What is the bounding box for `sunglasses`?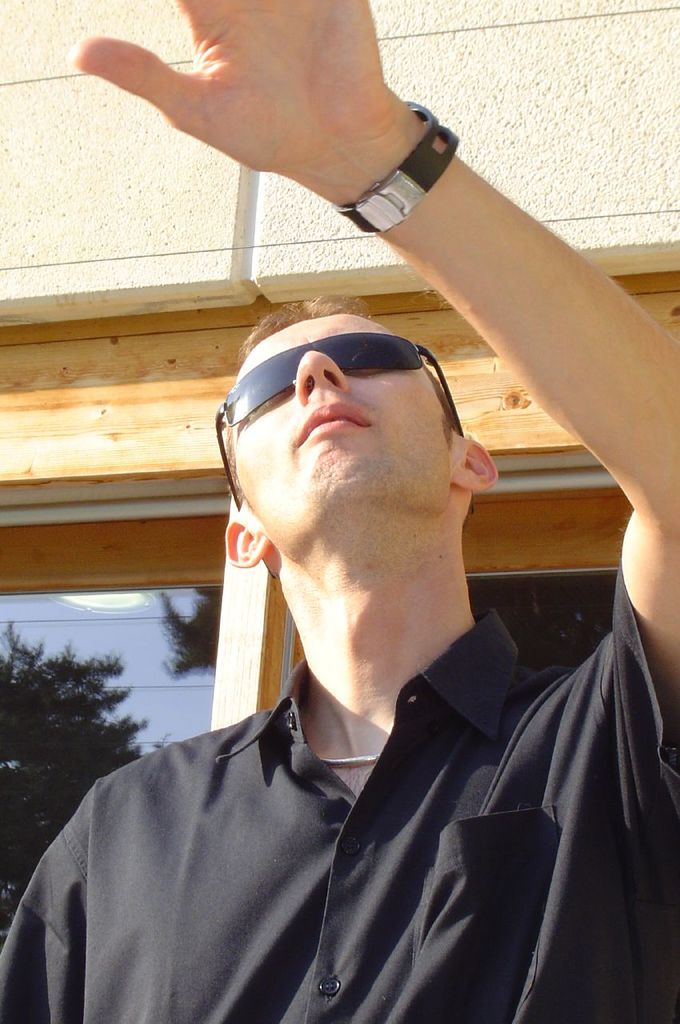
<box>212,330,464,508</box>.
